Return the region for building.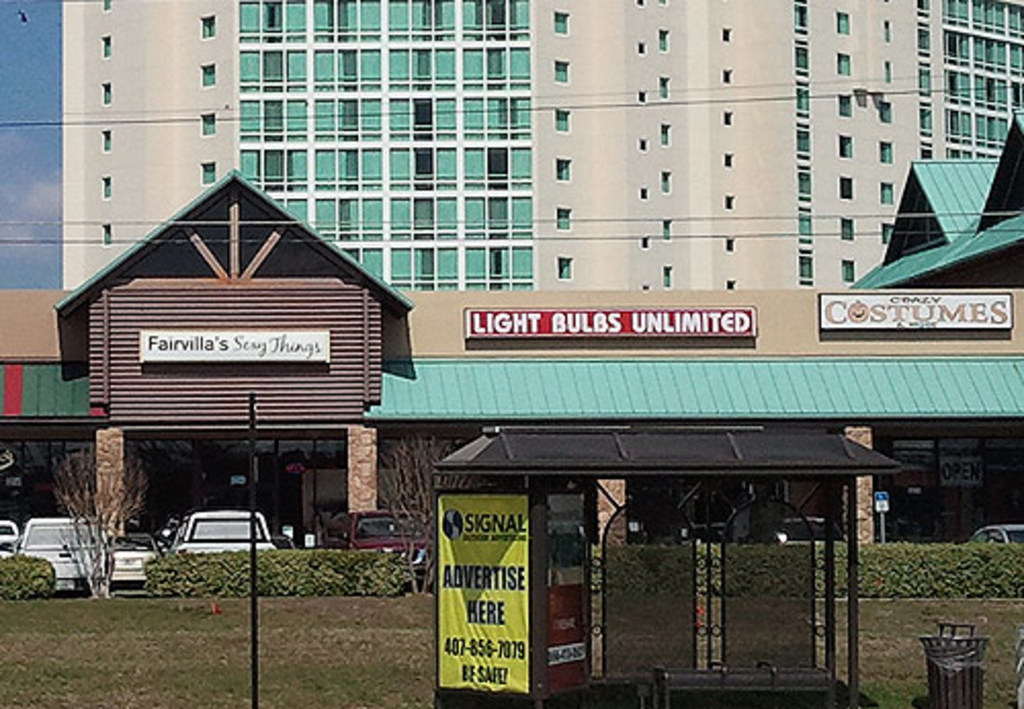
61:0:1022:289.
